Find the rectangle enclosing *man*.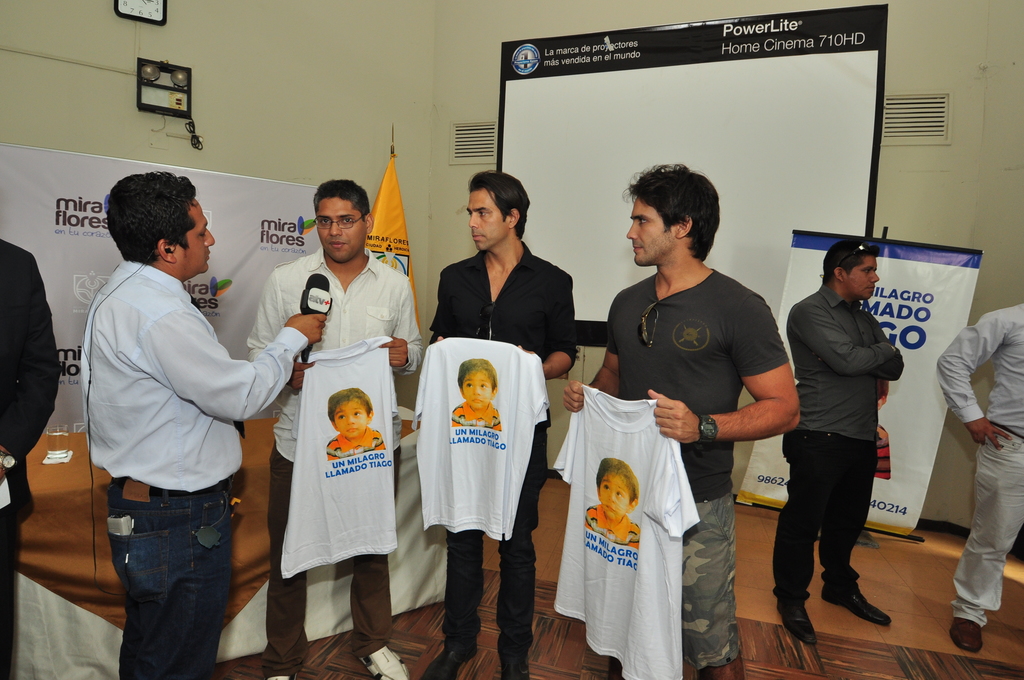
(left=246, top=177, right=417, bottom=679).
